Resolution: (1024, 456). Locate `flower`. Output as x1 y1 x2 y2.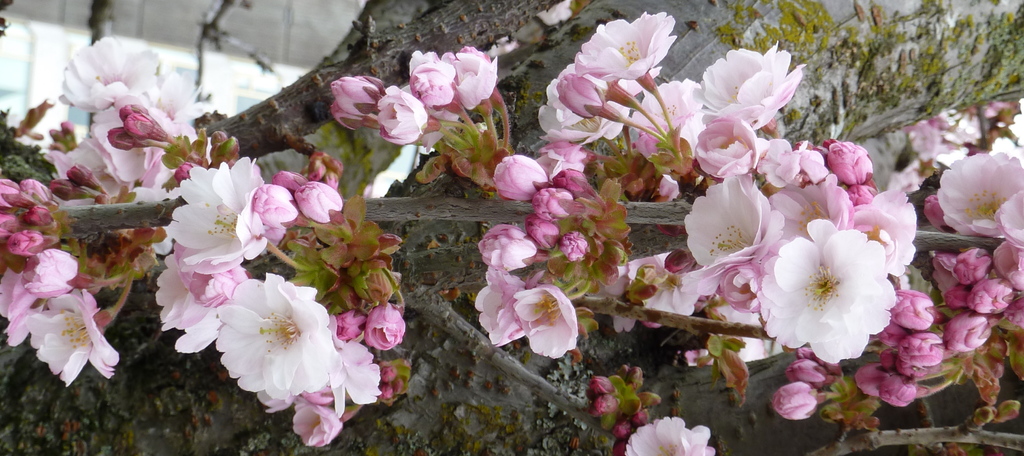
615 412 719 455.
